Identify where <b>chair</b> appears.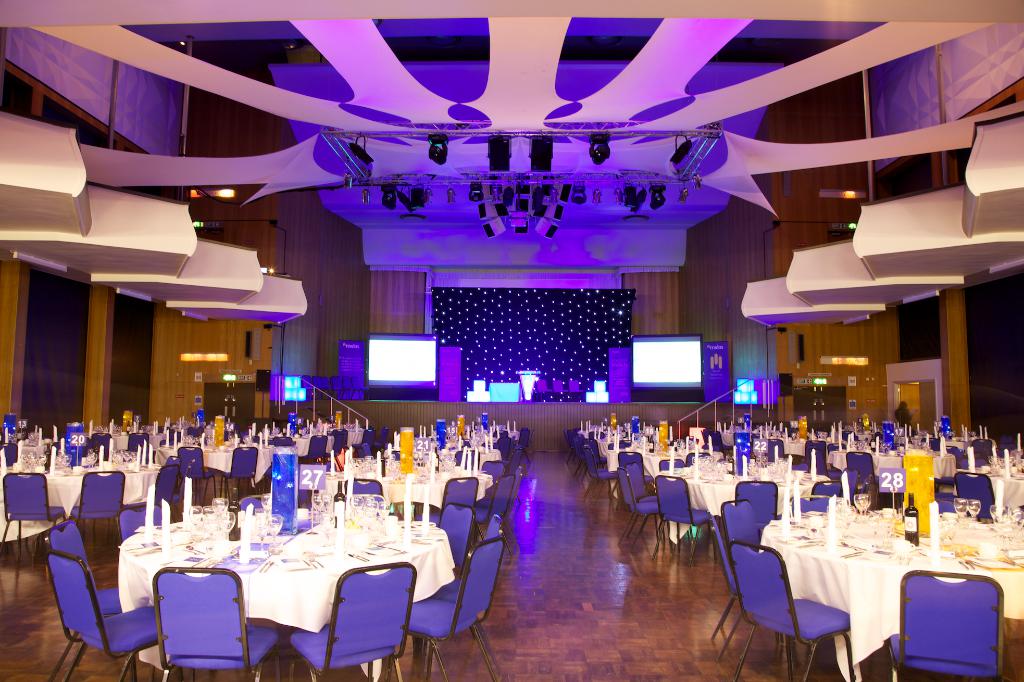
Appears at 305:436:323:462.
